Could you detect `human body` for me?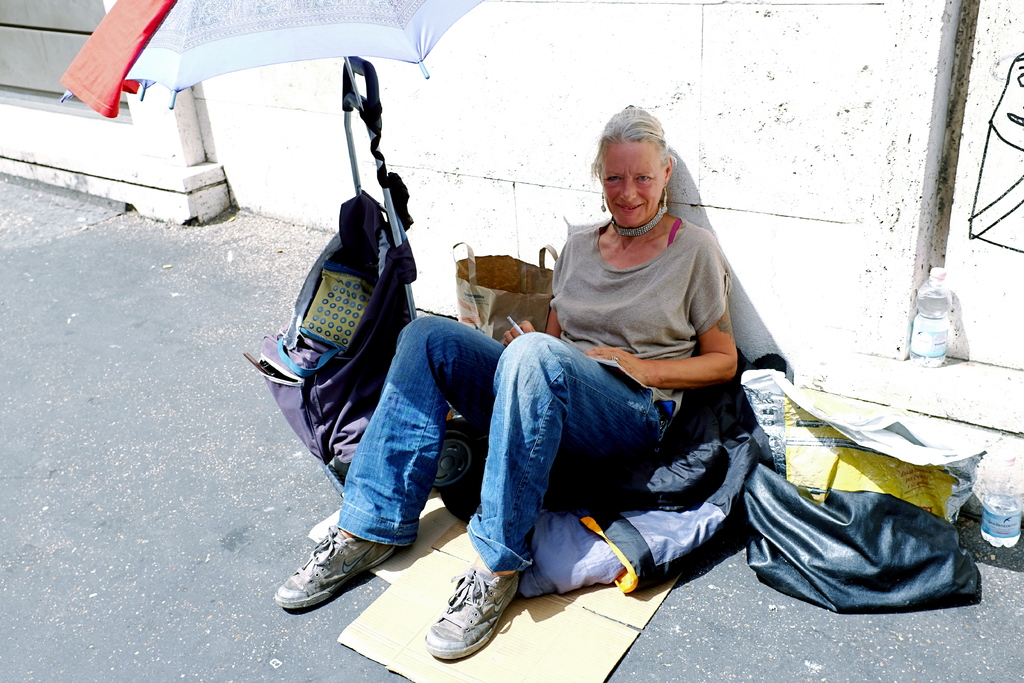
Detection result: select_region(318, 118, 822, 625).
